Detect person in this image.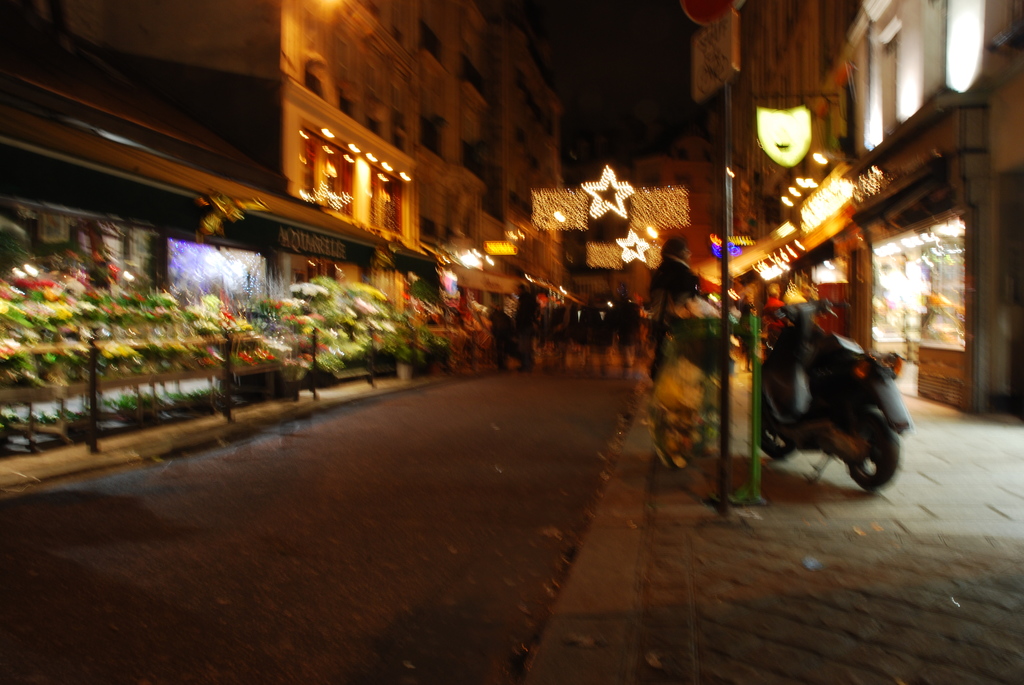
Detection: crop(735, 297, 756, 367).
